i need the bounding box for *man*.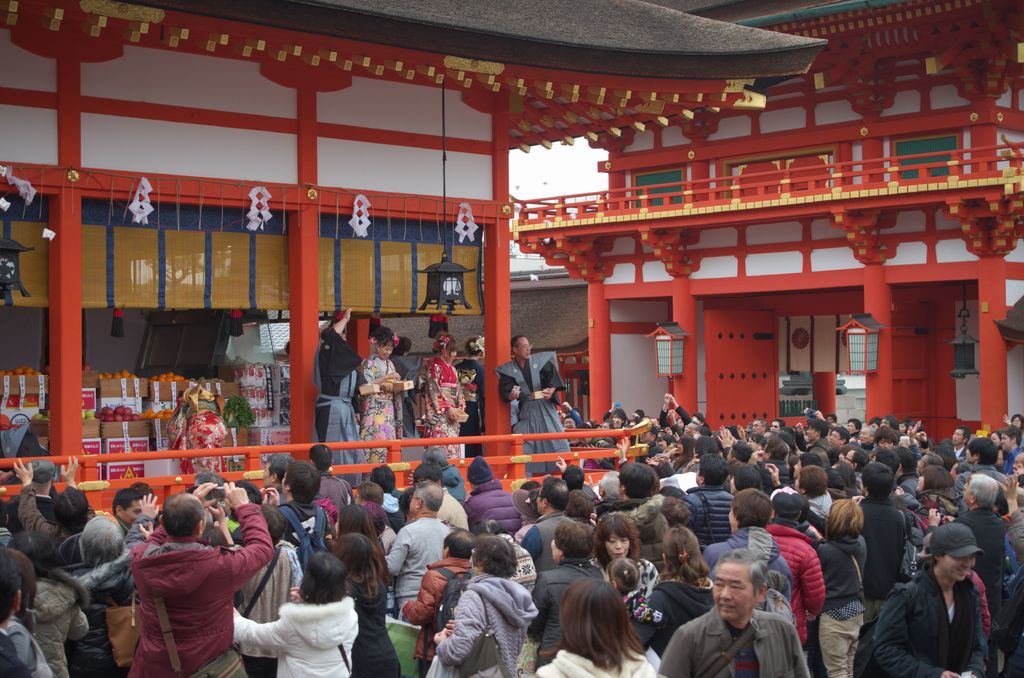
Here it is: 757, 494, 824, 675.
